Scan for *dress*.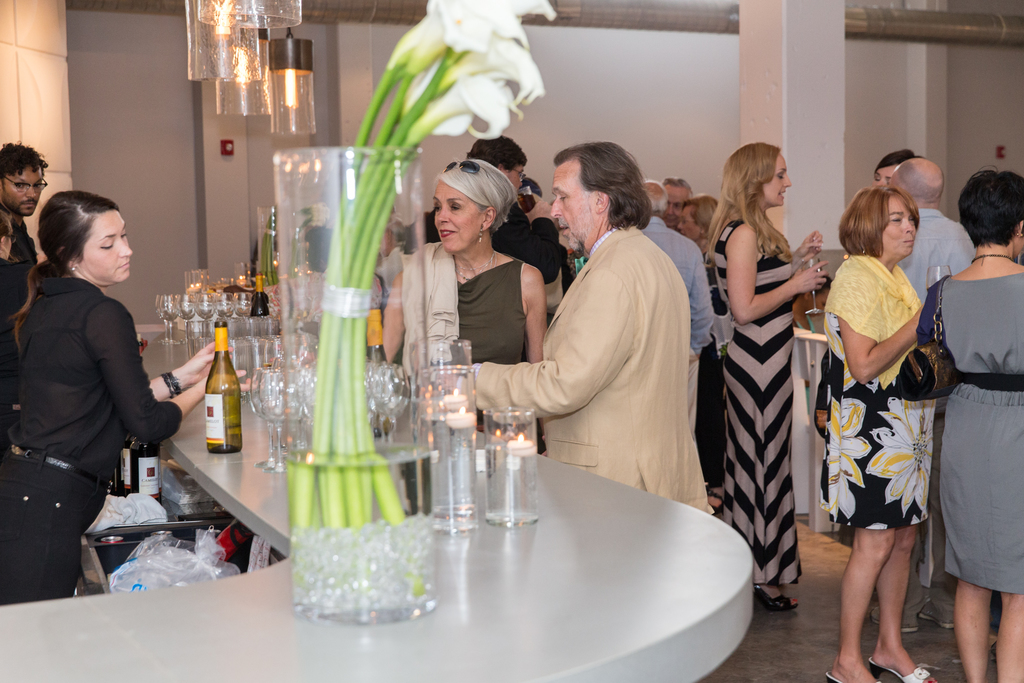
Scan result: 390 258 540 444.
